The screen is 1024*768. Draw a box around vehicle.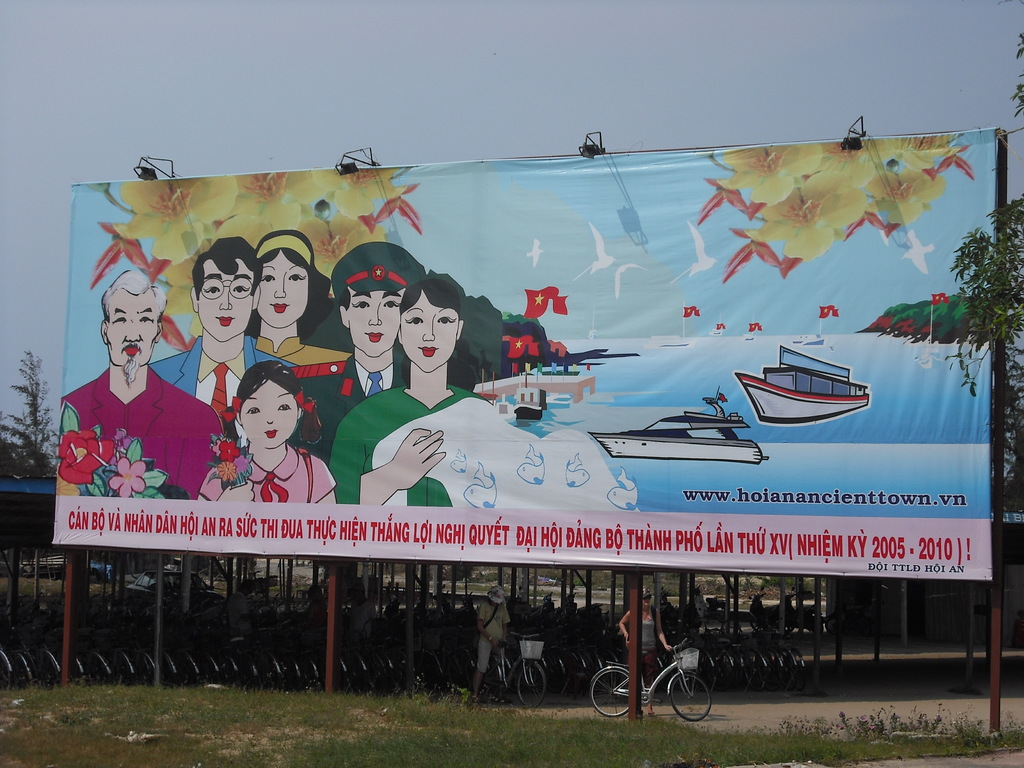
Rect(541, 591, 564, 621).
